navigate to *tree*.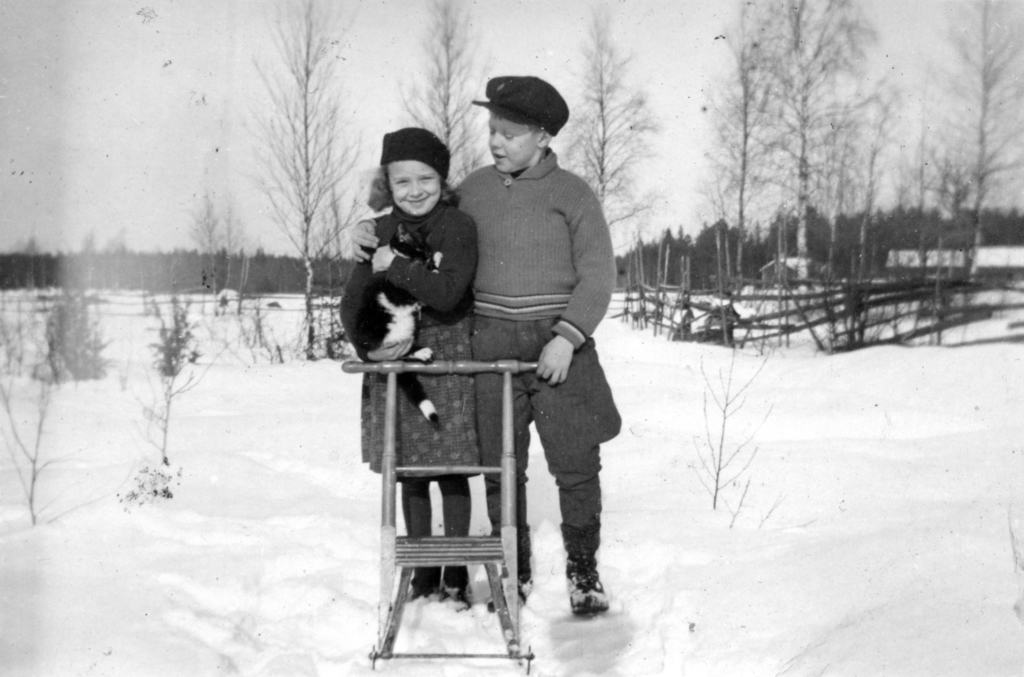
Navigation target: left=396, top=0, right=497, bottom=186.
